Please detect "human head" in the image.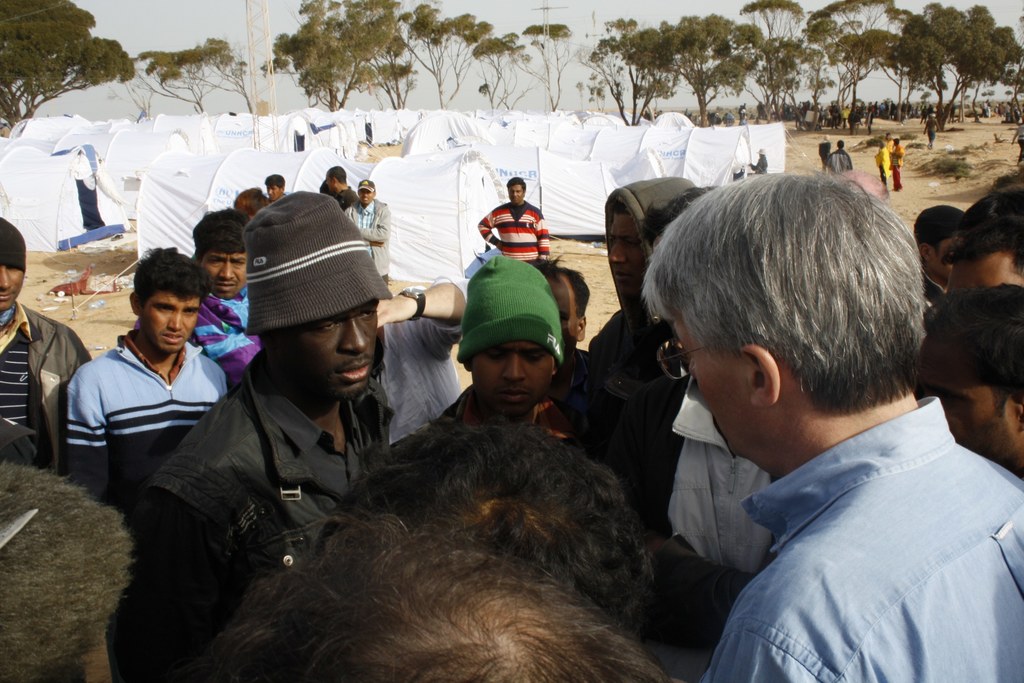
bbox=(356, 177, 375, 206).
